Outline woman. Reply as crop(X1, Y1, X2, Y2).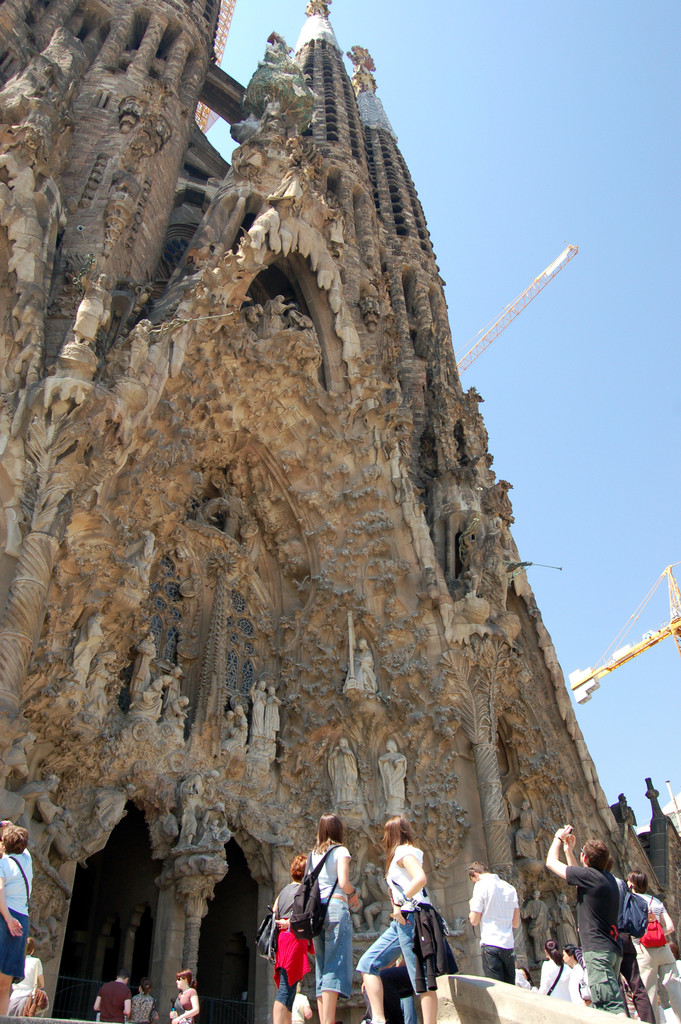
crop(358, 814, 439, 1023).
